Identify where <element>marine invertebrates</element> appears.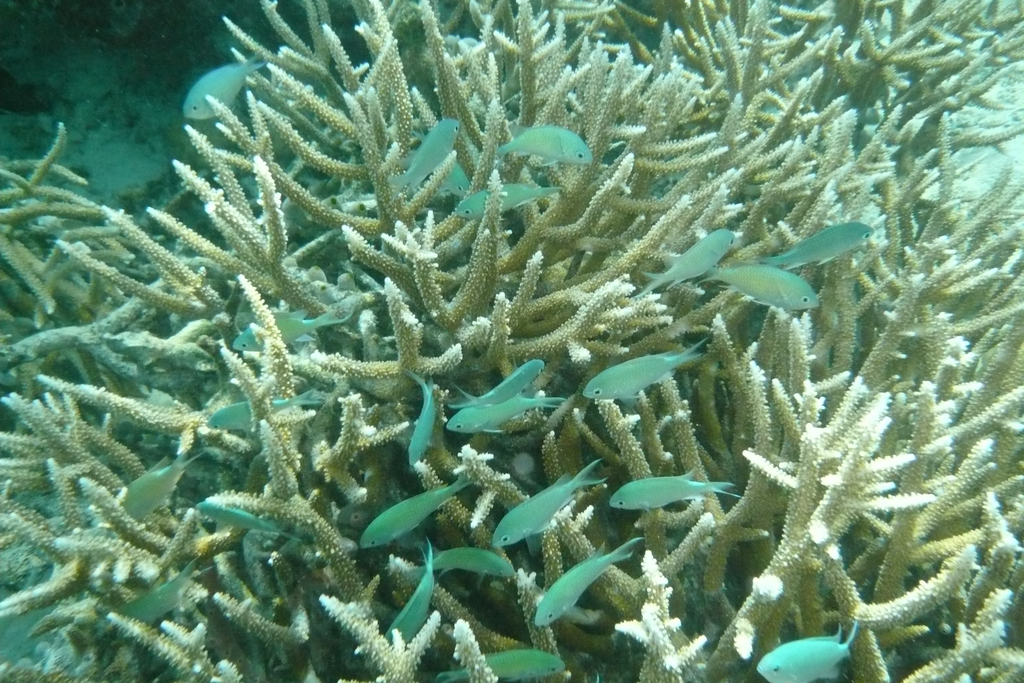
Appears at [x1=397, y1=113, x2=462, y2=199].
